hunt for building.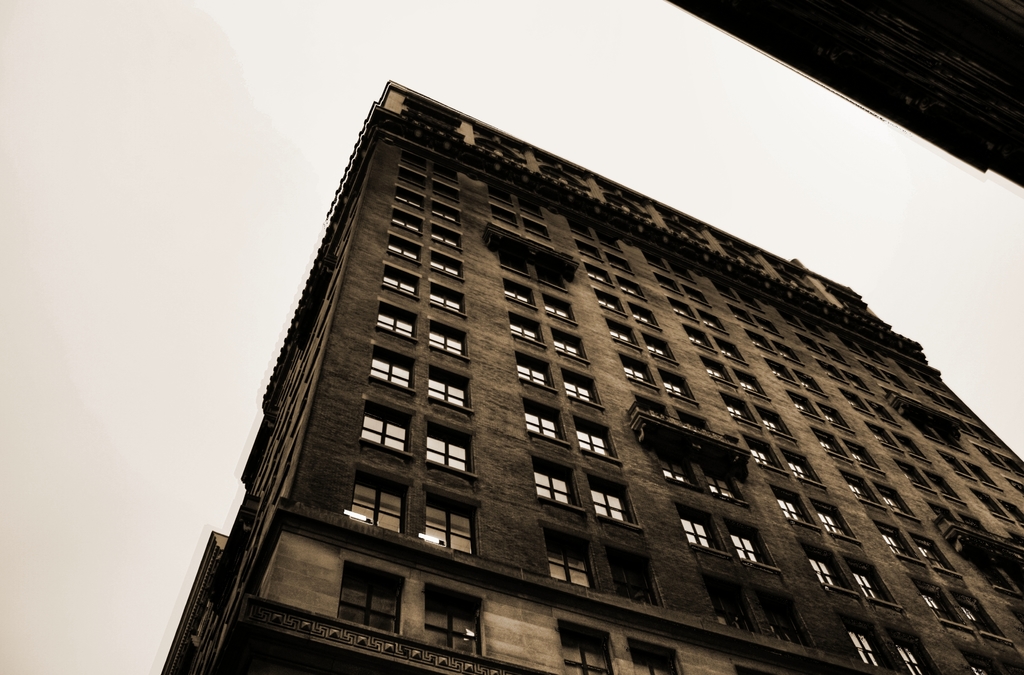
Hunted down at pyautogui.locateOnScreen(161, 81, 1023, 674).
